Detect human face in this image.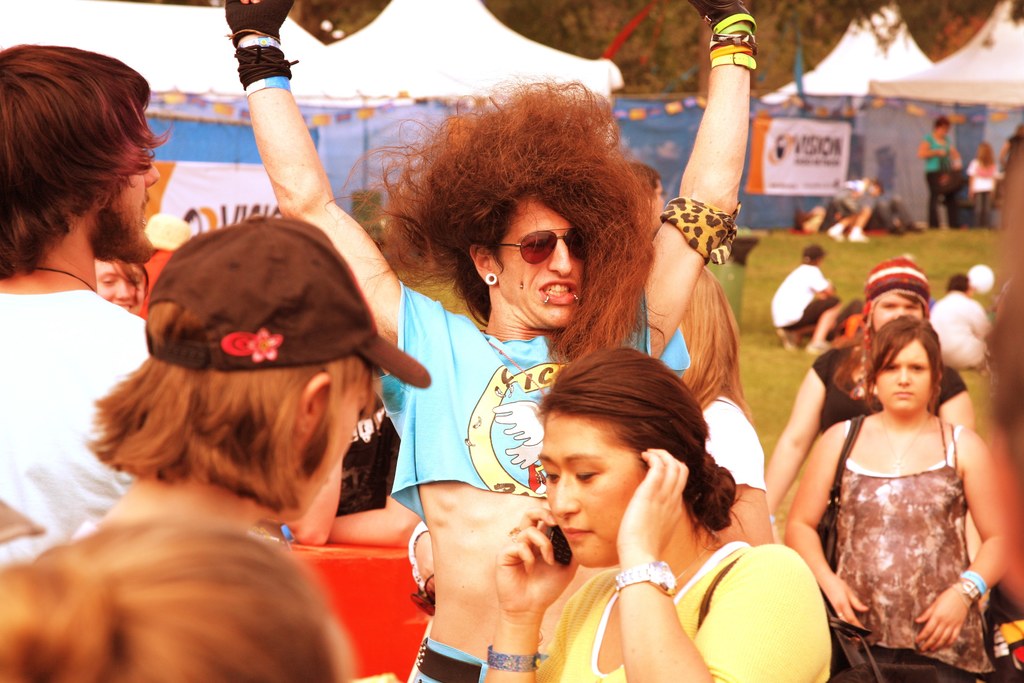
Detection: detection(92, 134, 162, 258).
